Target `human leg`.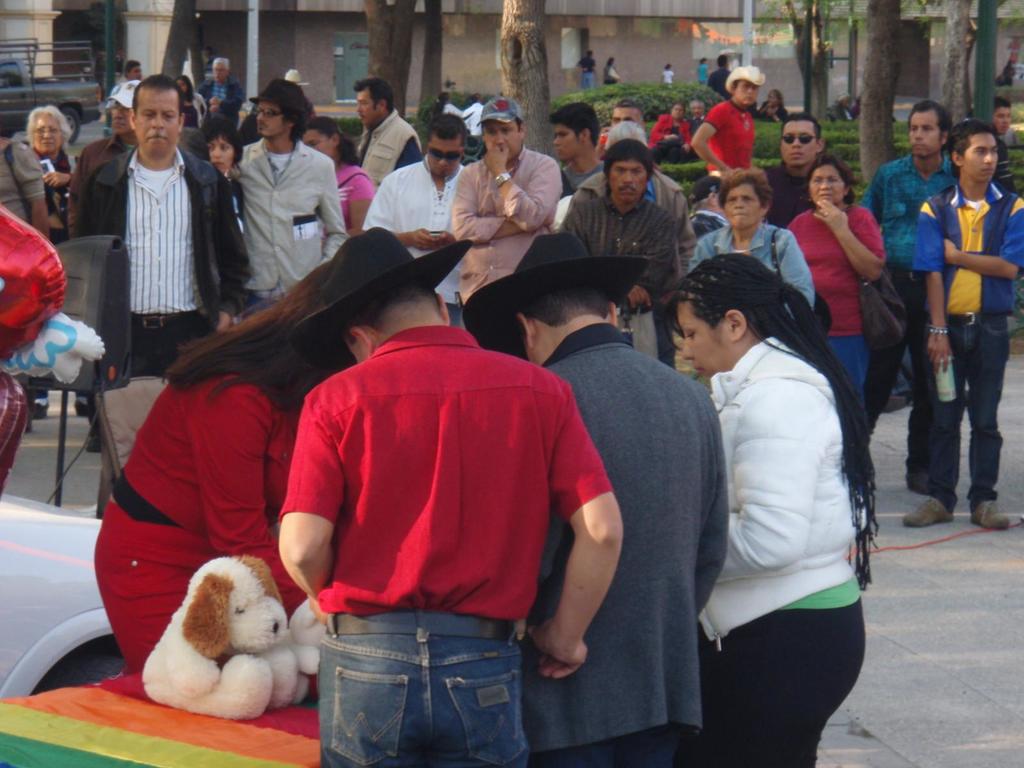
Target region: [left=309, top=621, right=424, bottom=767].
